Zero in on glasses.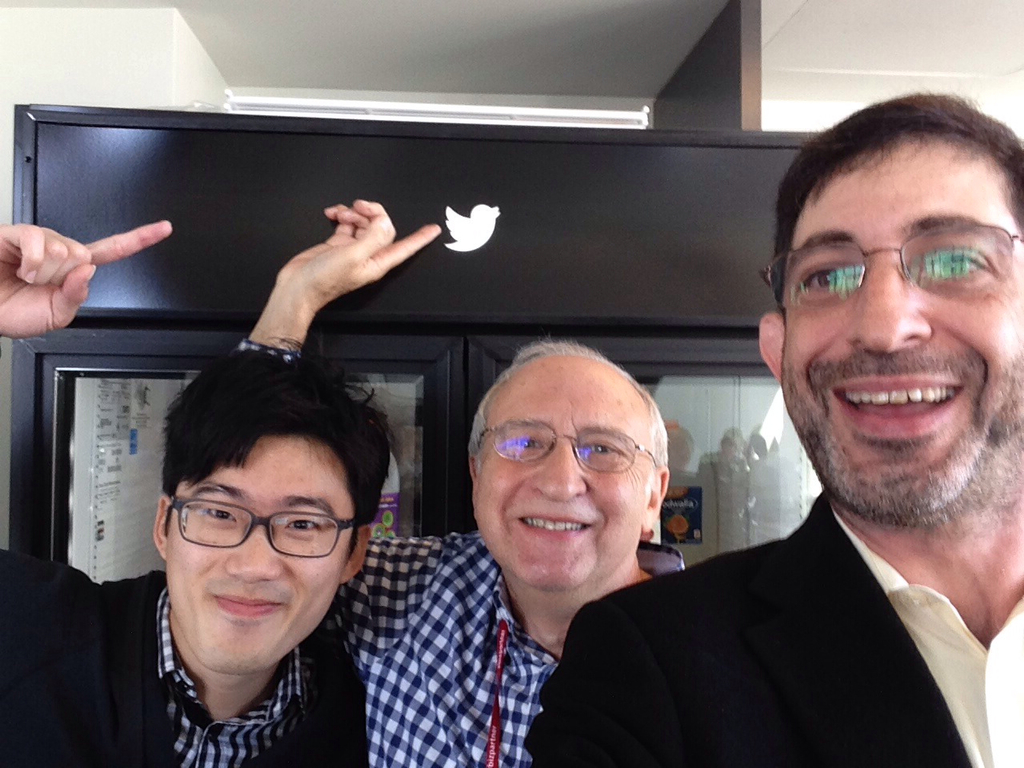
Zeroed in: locate(172, 498, 366, 554).
